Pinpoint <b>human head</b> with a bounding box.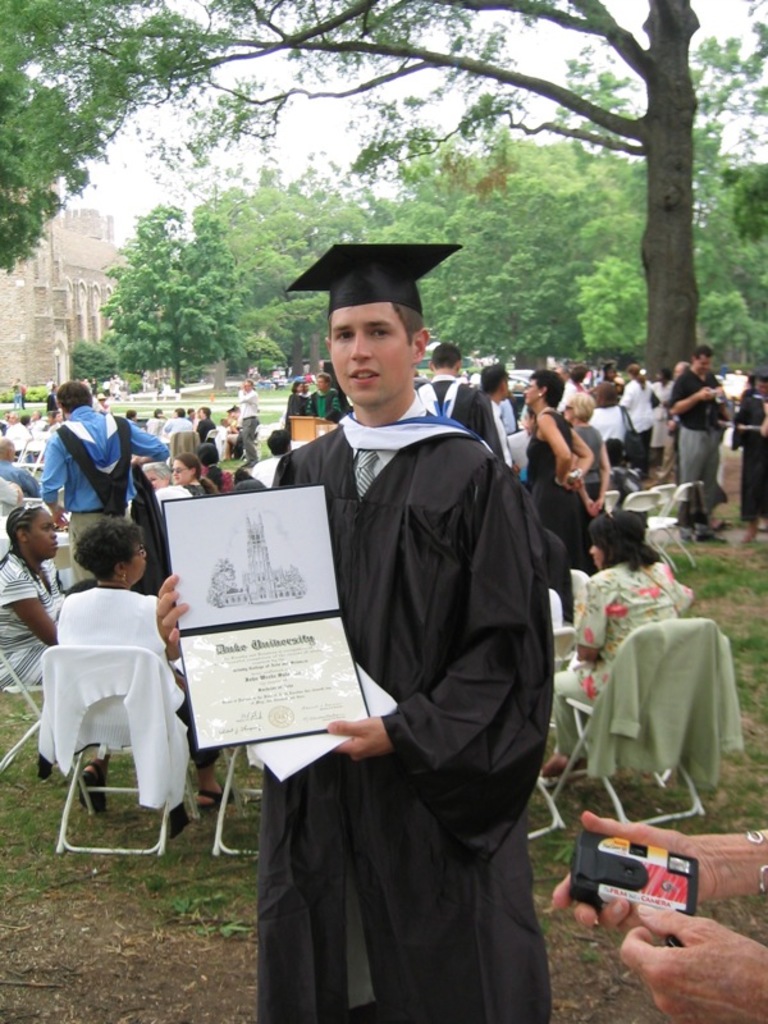
{"left": 172, "top": 449, "right": 206, "bottom": 483}.
